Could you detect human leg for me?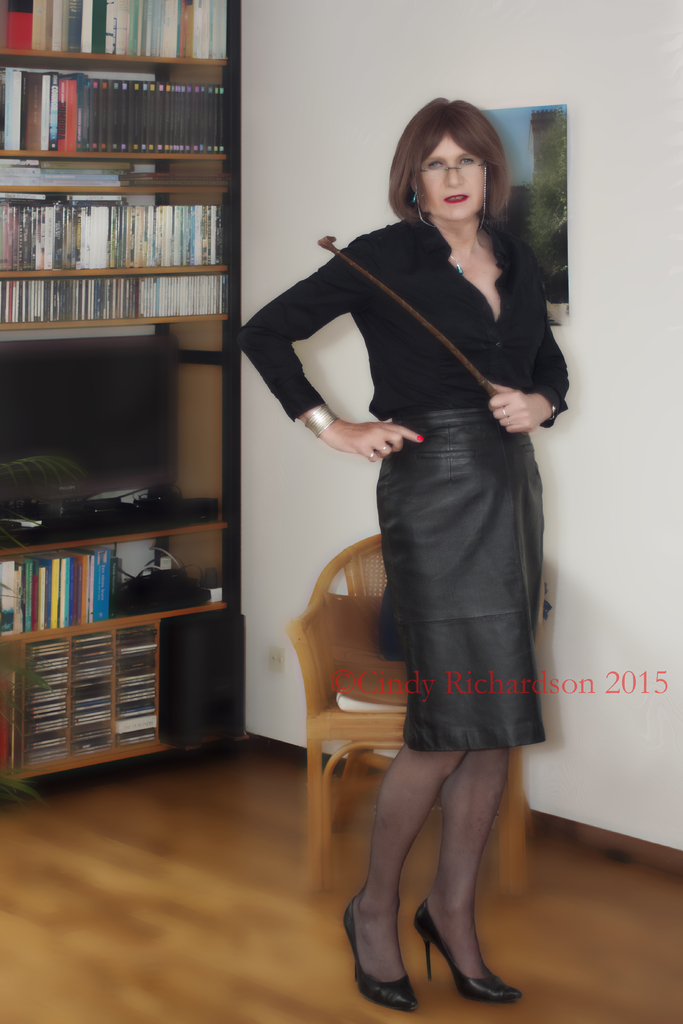
Detection result: select_region(343, 746, 461, 1007).
